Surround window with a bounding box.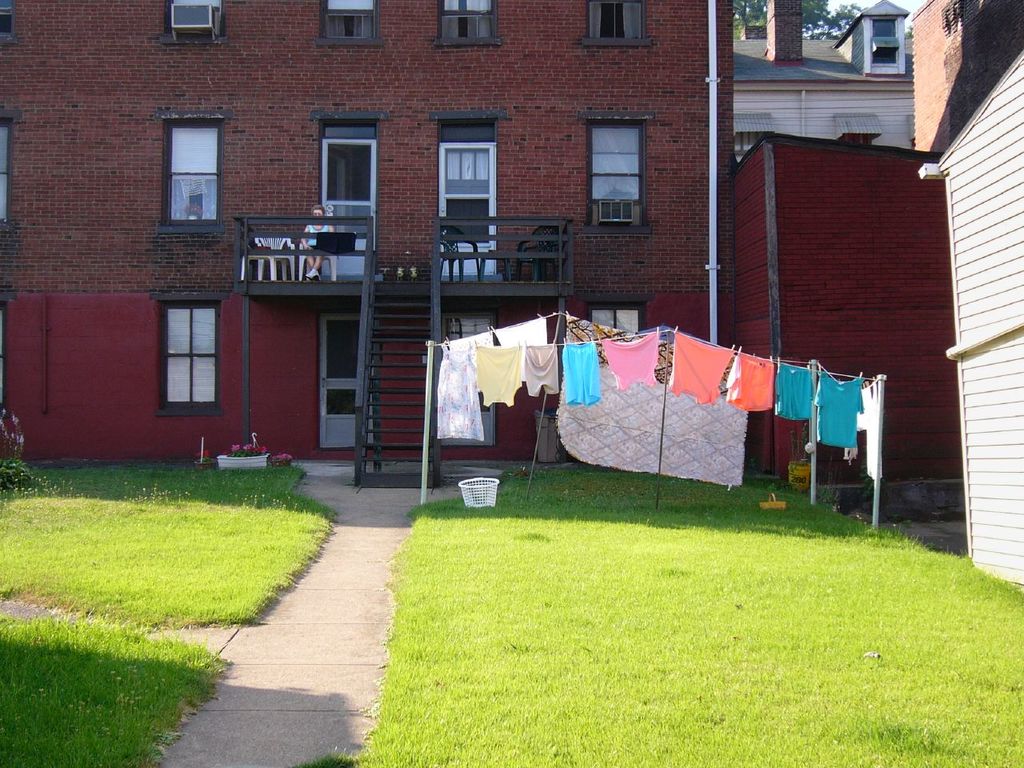
left=590, top=122, right=646, bottom=227.
